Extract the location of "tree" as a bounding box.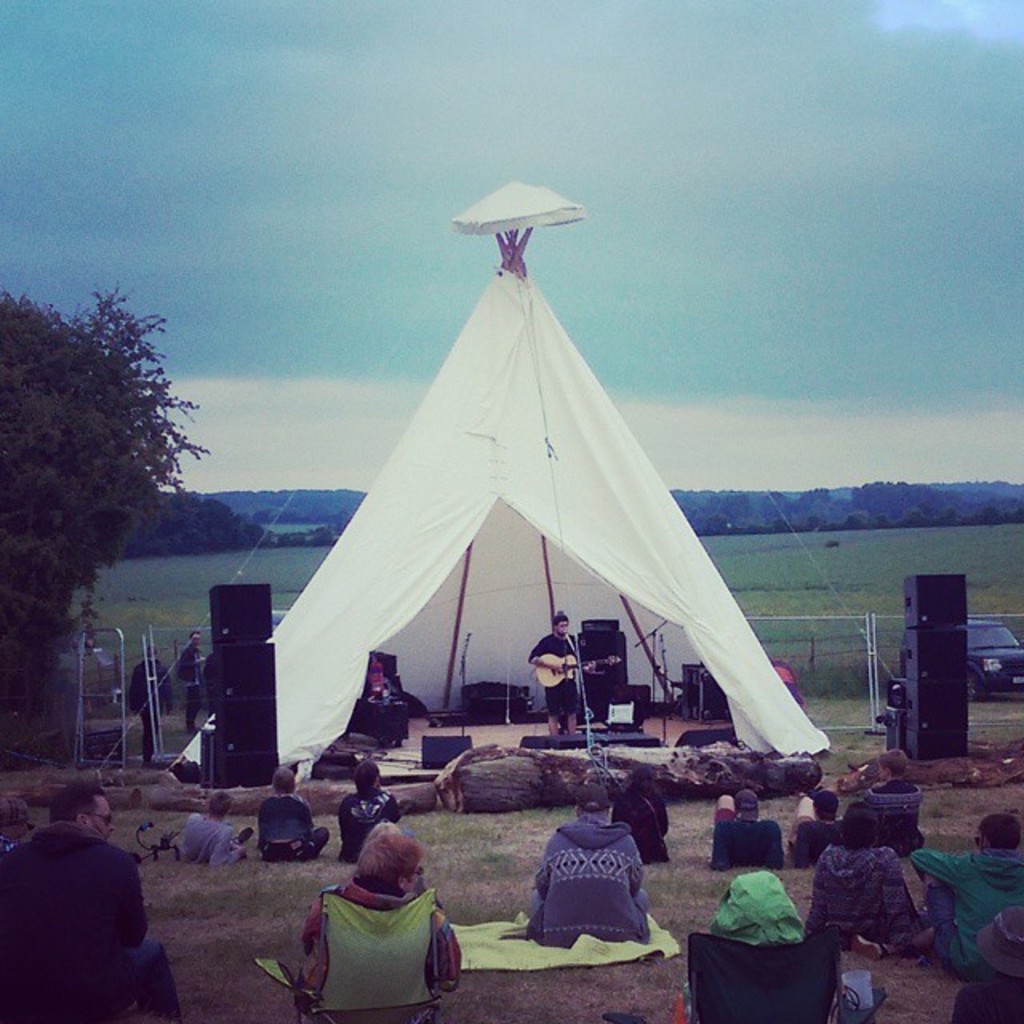
(left=13, top=253, right=203, bottom=704).
